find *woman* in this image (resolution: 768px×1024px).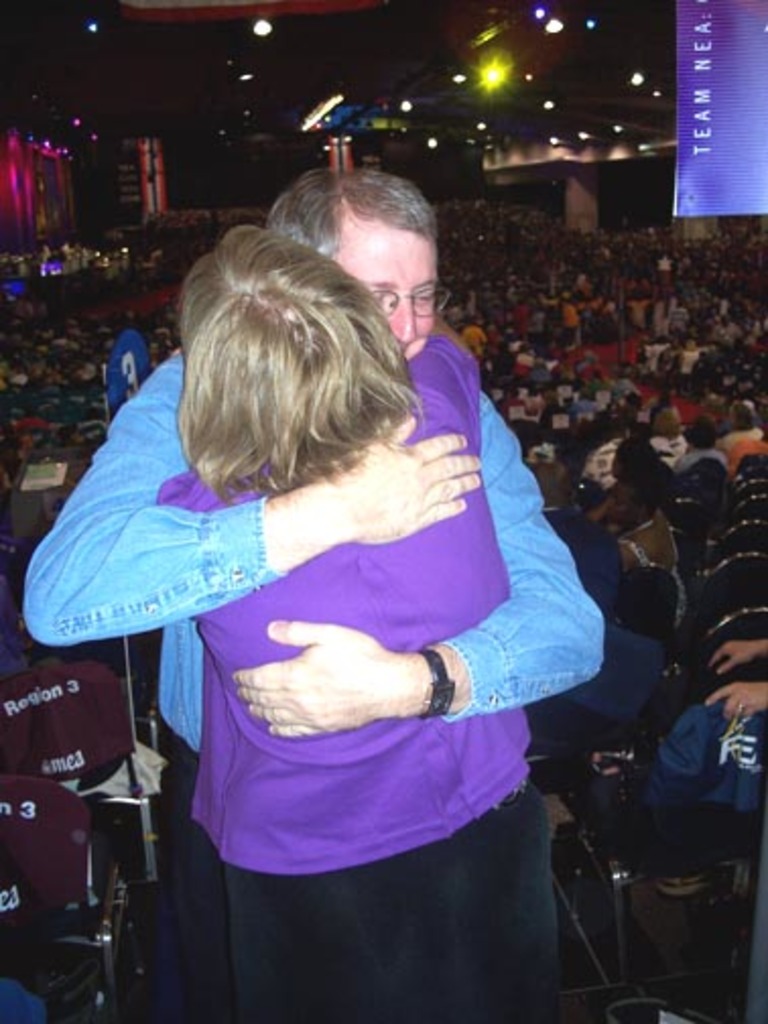
box=[73, 183, 571, 1023].
